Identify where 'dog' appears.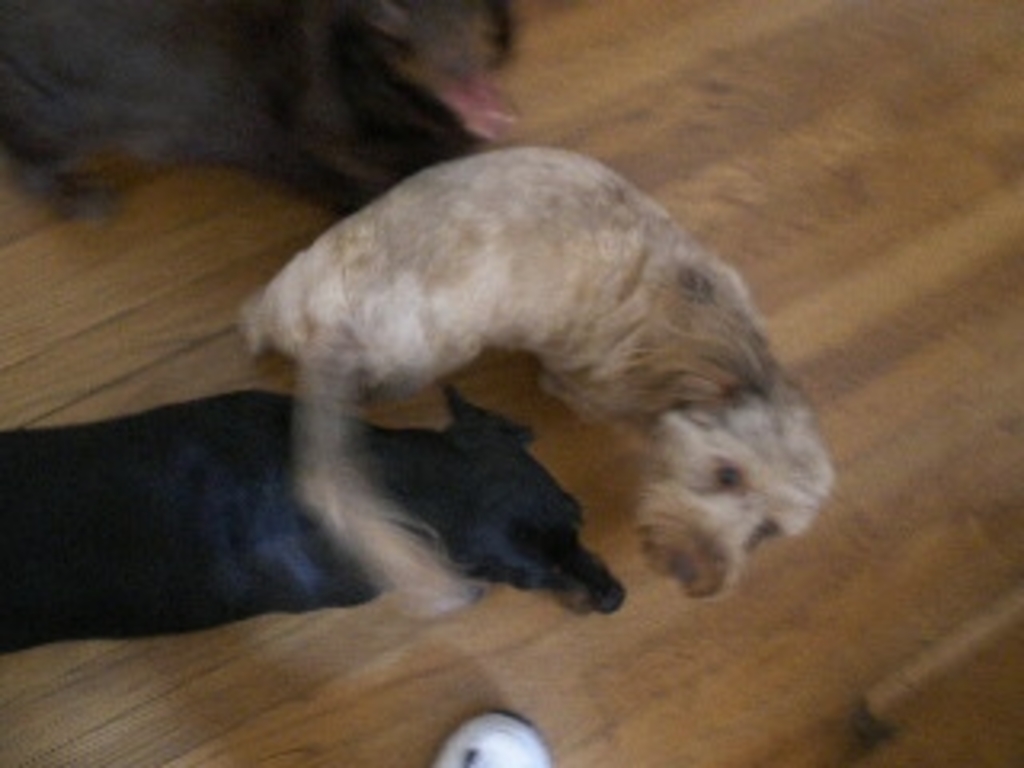
Appears at region(0, 0, 515, 218).
